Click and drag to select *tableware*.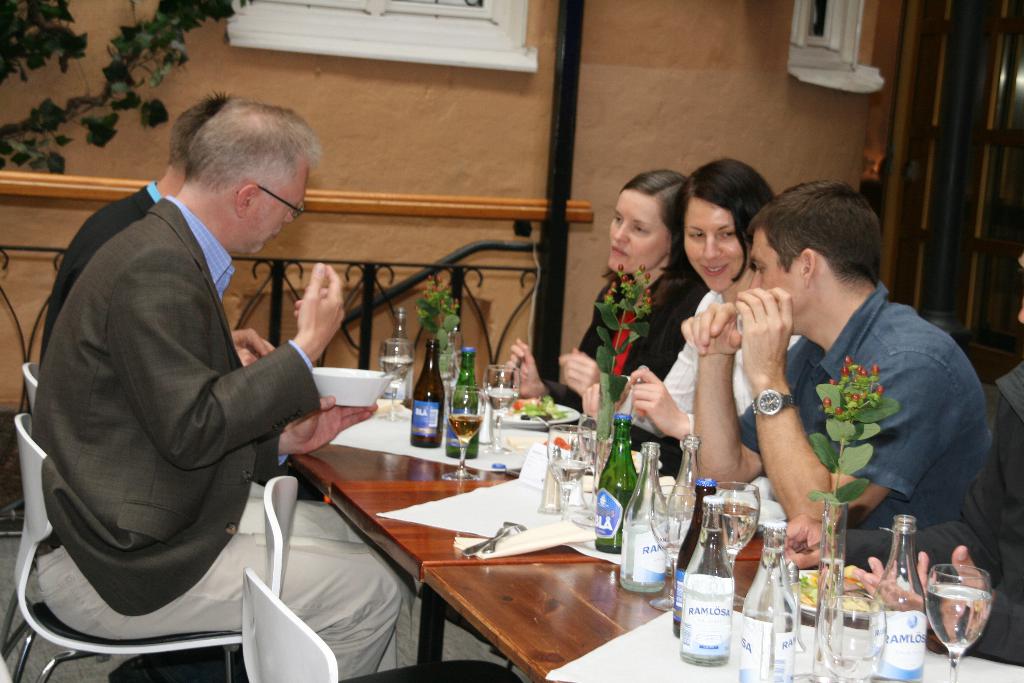
Selection: (x1=379, y1=336, x2=414, y2=420).
